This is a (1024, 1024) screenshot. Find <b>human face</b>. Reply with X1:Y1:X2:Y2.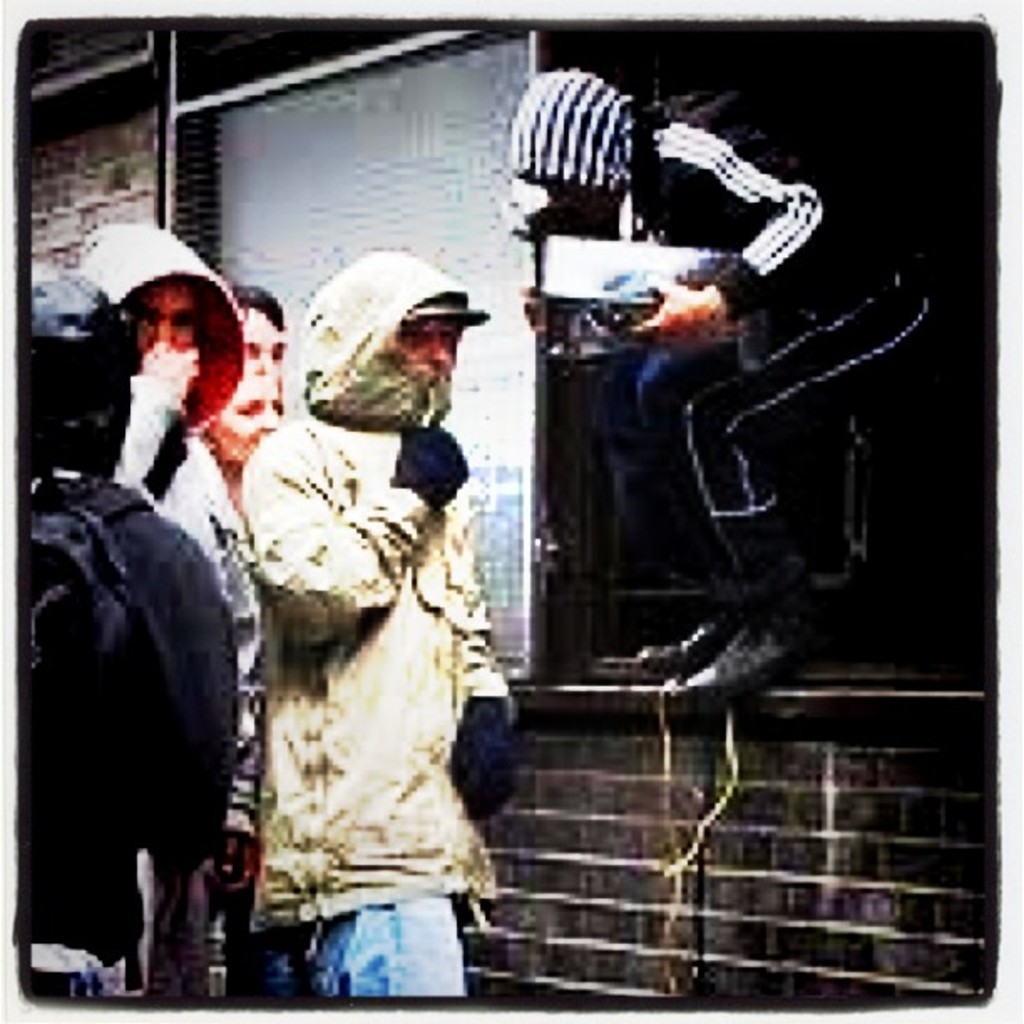
218:373:283:460.
